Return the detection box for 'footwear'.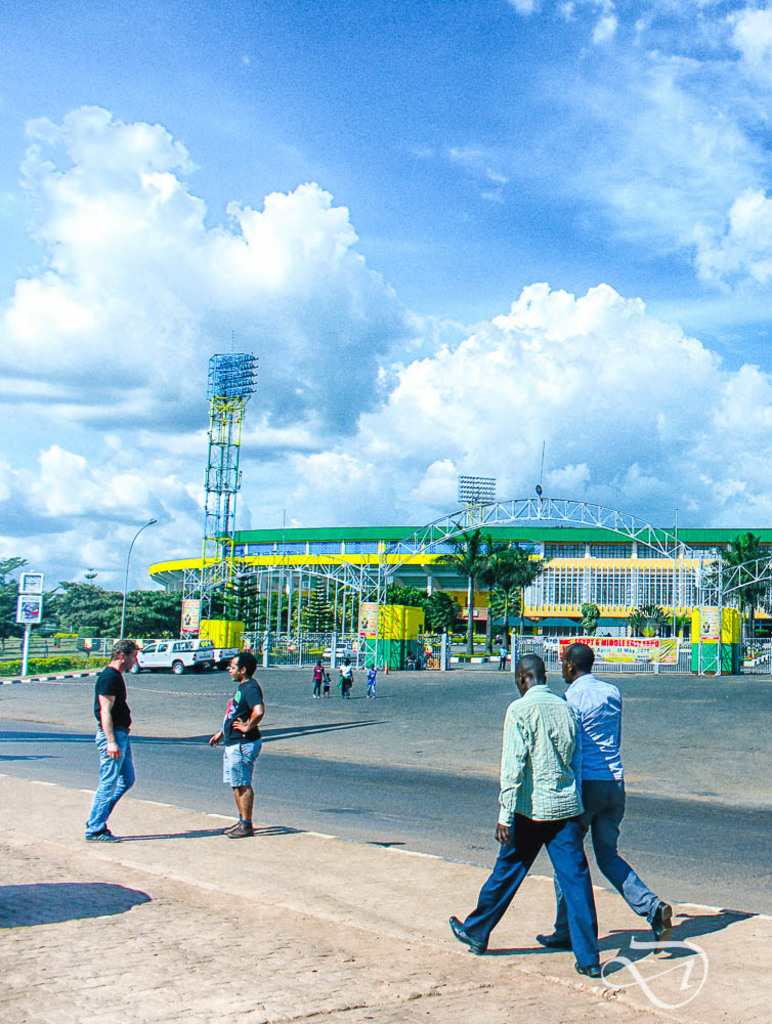
bbox=[530, 926, 573, 950].
